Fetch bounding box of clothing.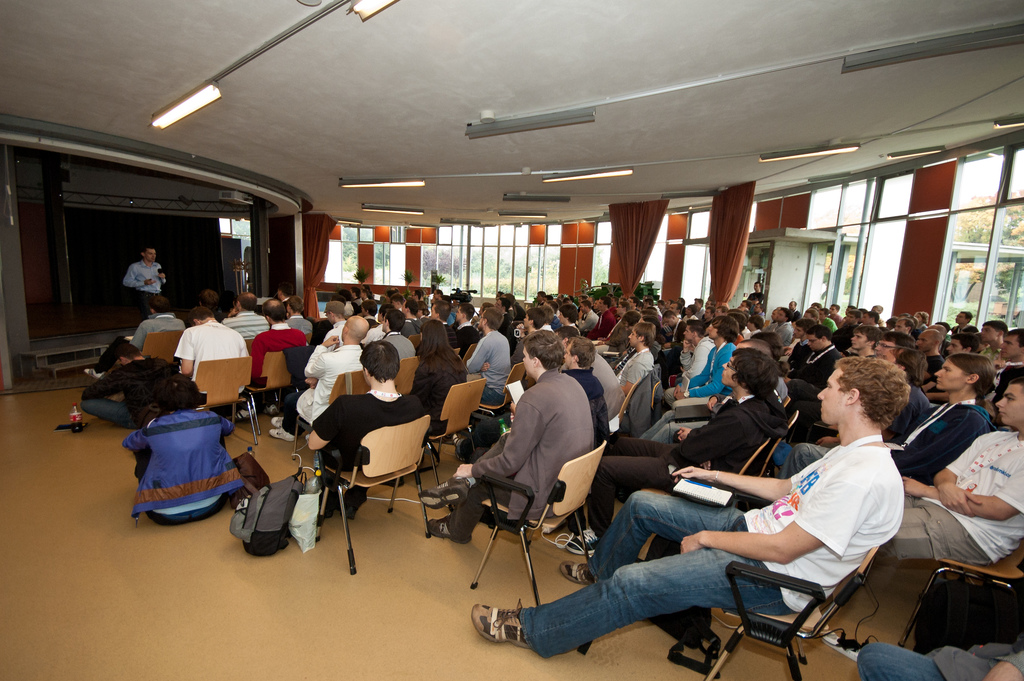
Bbox: 92:304:185:377.
